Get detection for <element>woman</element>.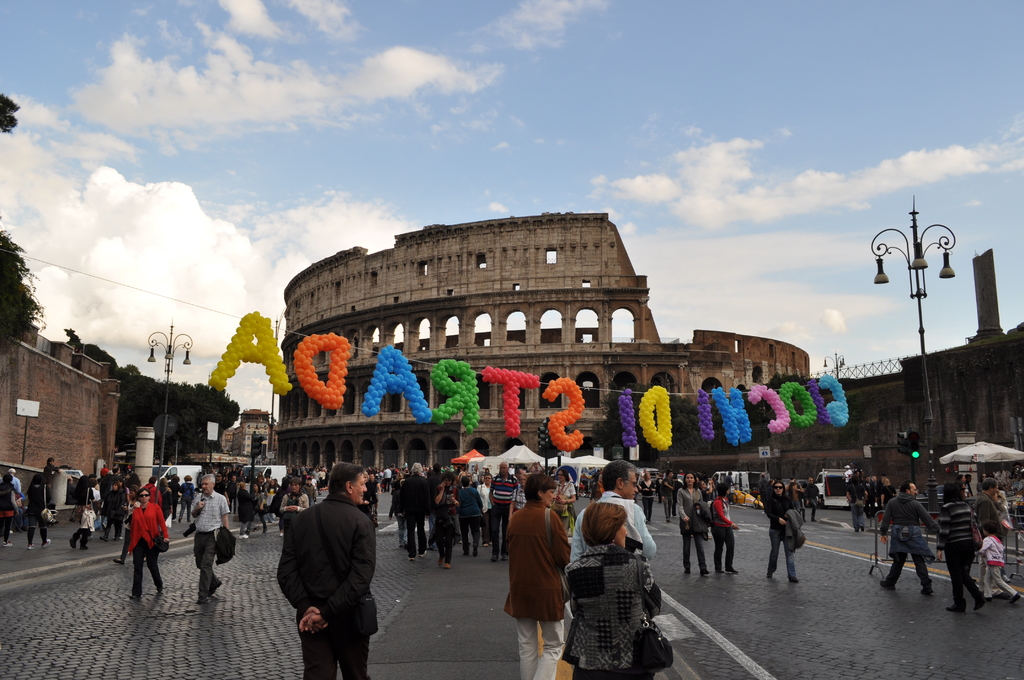
Detection: Rect(140, 476, 163, 510).
